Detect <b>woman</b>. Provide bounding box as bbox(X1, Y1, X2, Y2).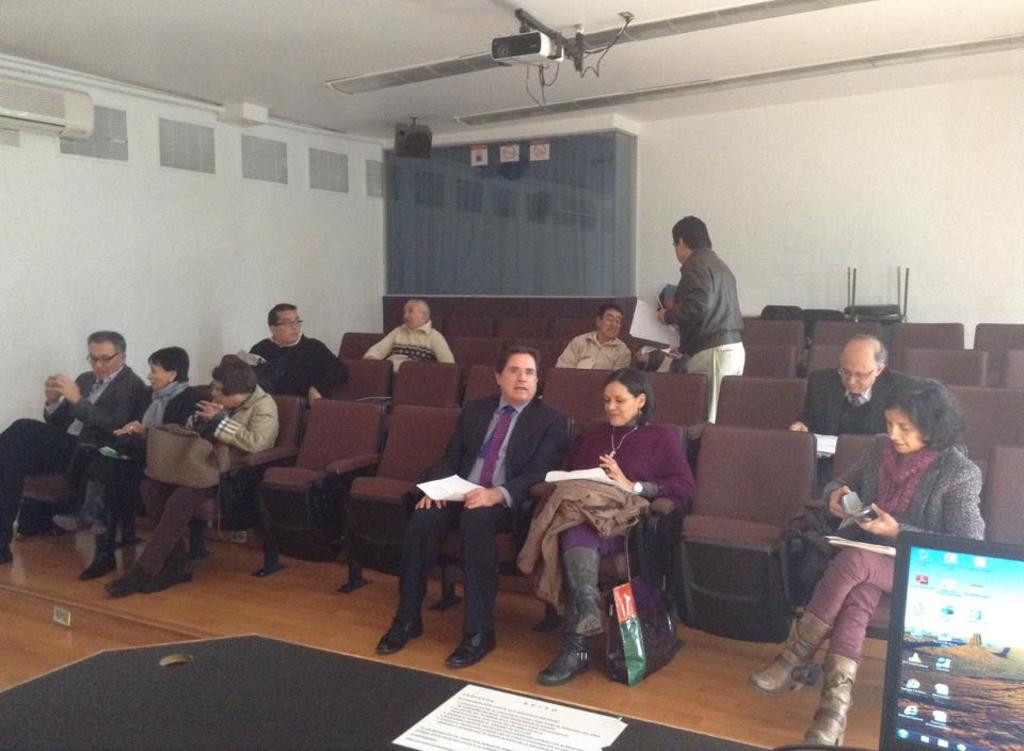
bbox(50, 347, 201, 585).
